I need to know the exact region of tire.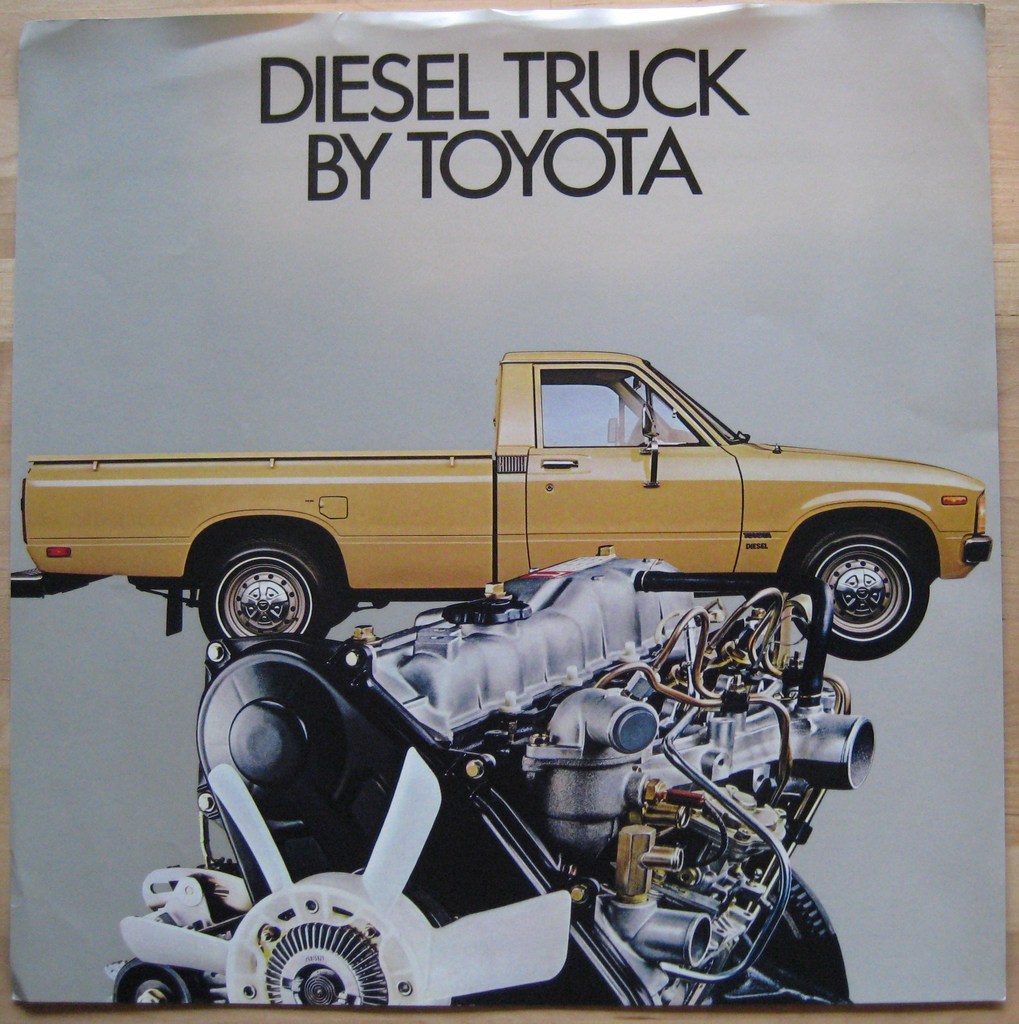
Region: x1=737 y1=865 x2=831 y2=940.
